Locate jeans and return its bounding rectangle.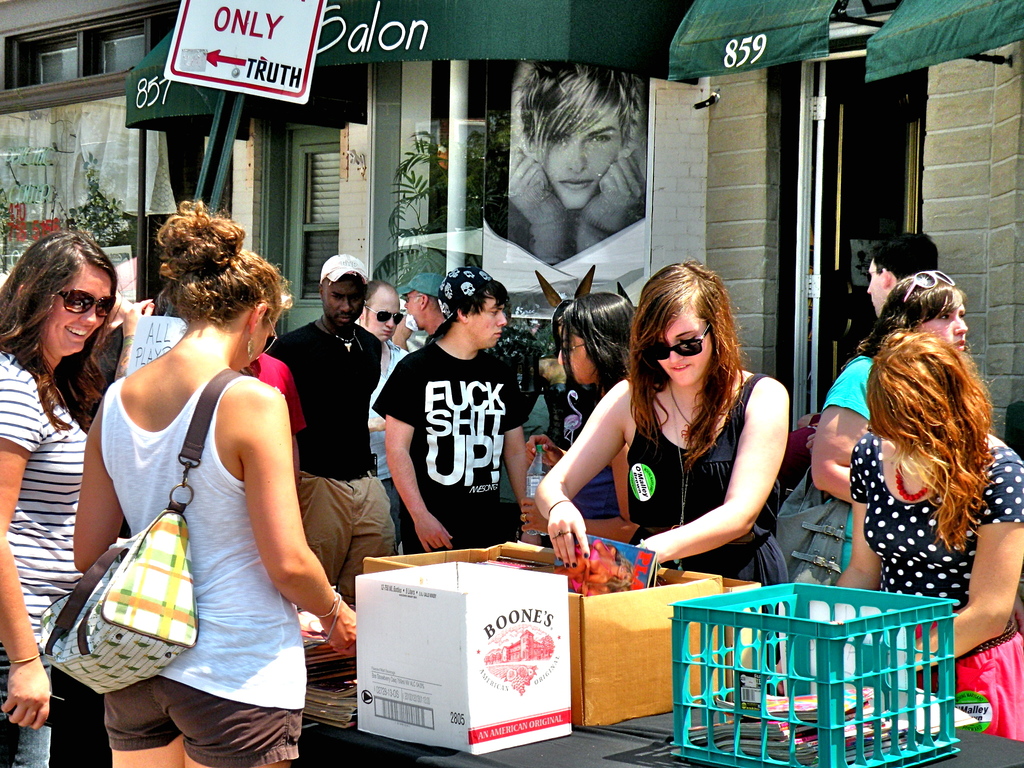
pyautogui.locateOnScreen(104, 678, 307, 759).
